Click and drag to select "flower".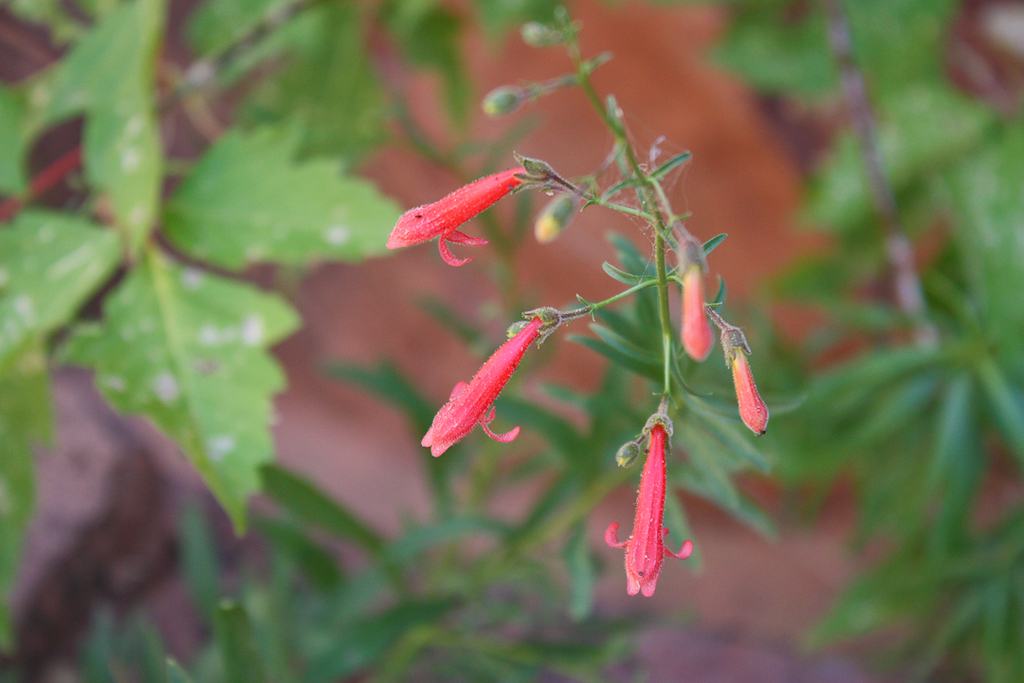
Selection: [left=729, top=326, right=781, bottom=436].
